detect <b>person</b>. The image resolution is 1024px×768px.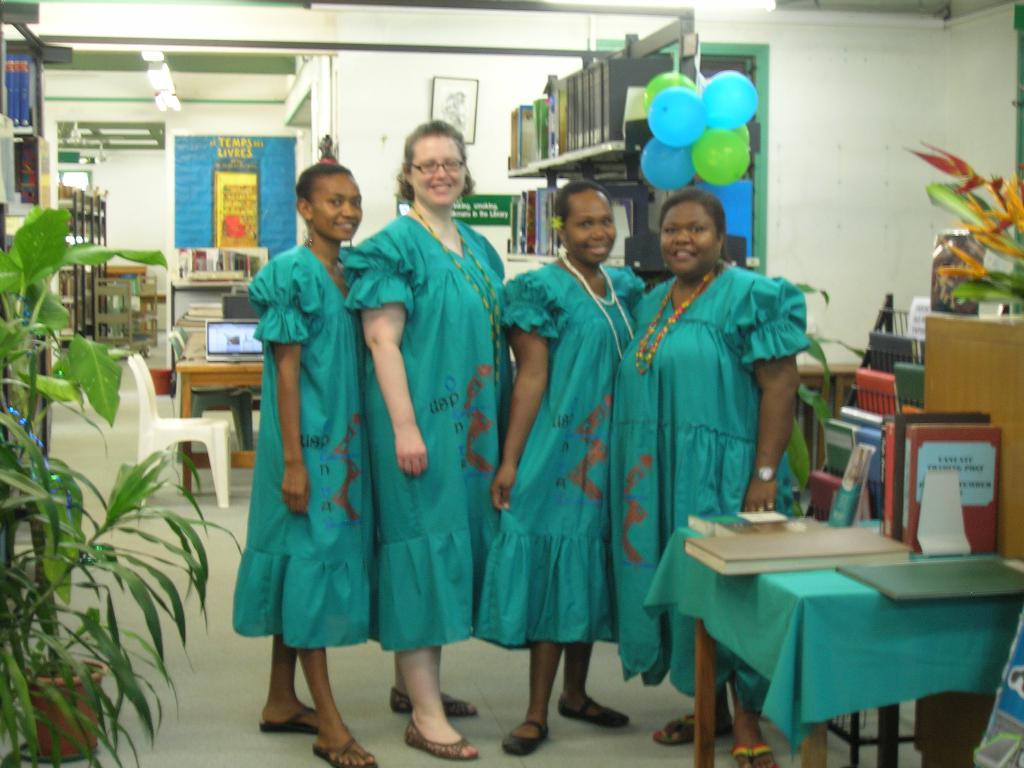
{"left": 231, "top": 157, "right": 380, "bottom": 767}.
